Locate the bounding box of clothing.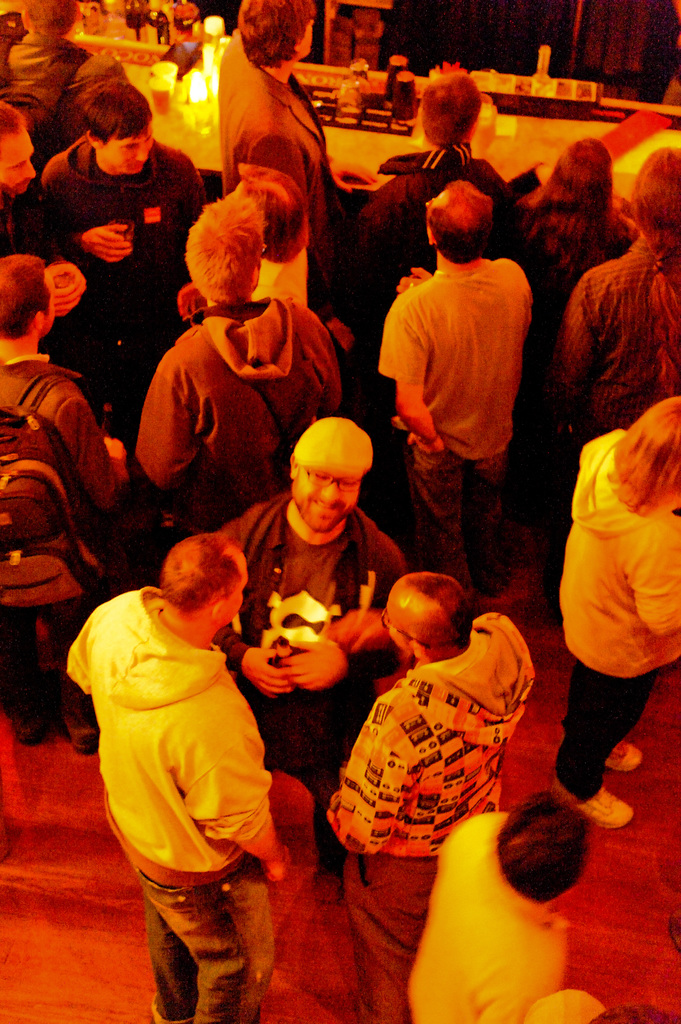
Bounding box: 529, 438, 680, 807.
